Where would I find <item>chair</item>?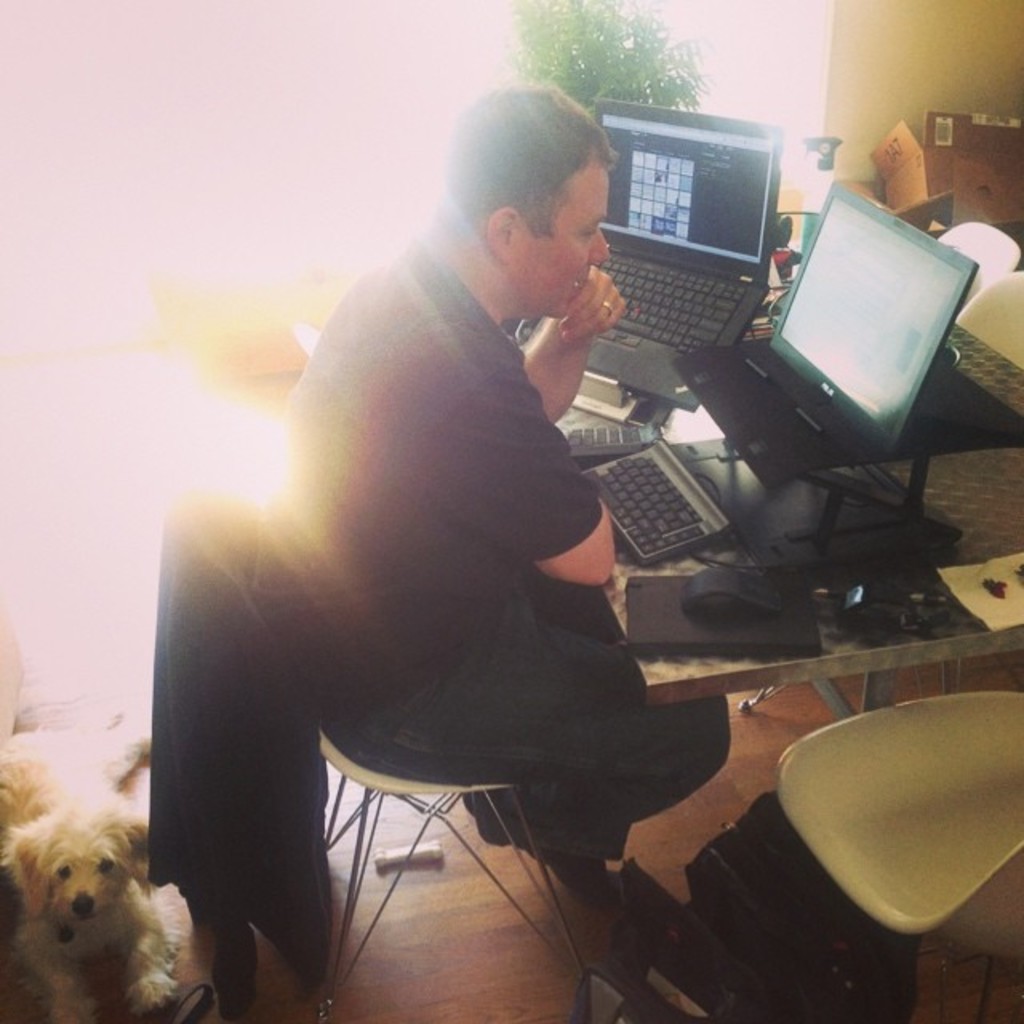
At (318, 710, 594, 1022).
